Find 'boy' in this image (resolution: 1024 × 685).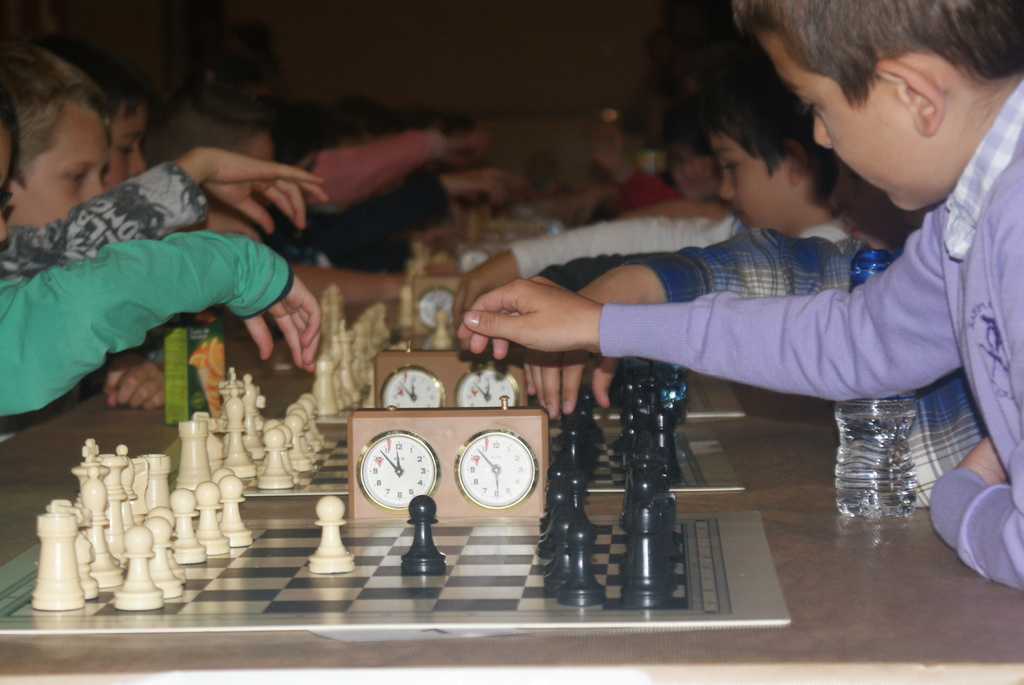
x1=450 y1=62 x2=846 y2=323.
